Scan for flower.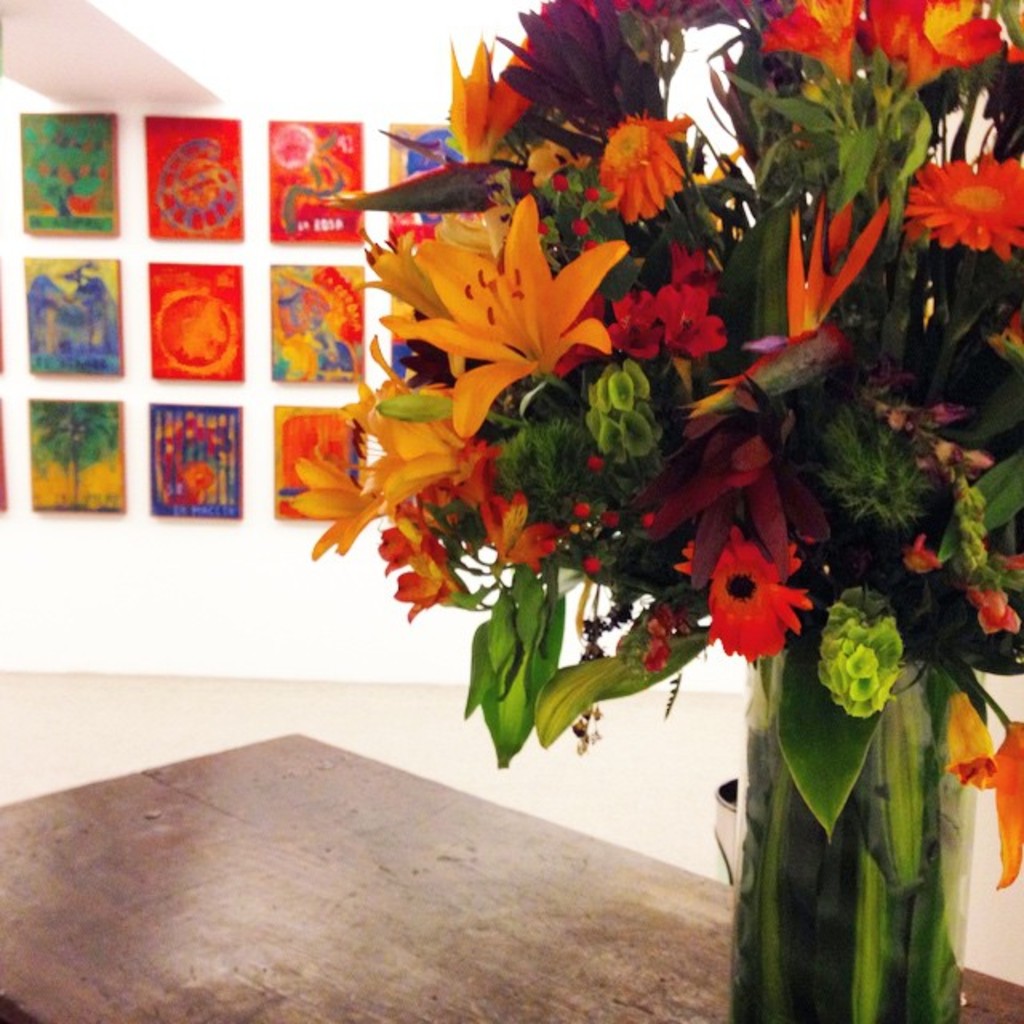
Scan result: (x1=694, y1=522, x2=821, y2=670).
